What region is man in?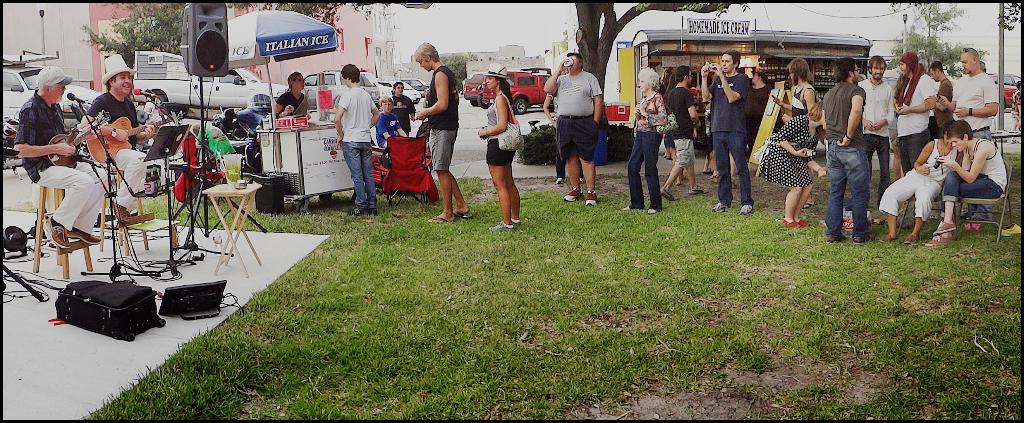
Rect(12, 66, 111, 249).
